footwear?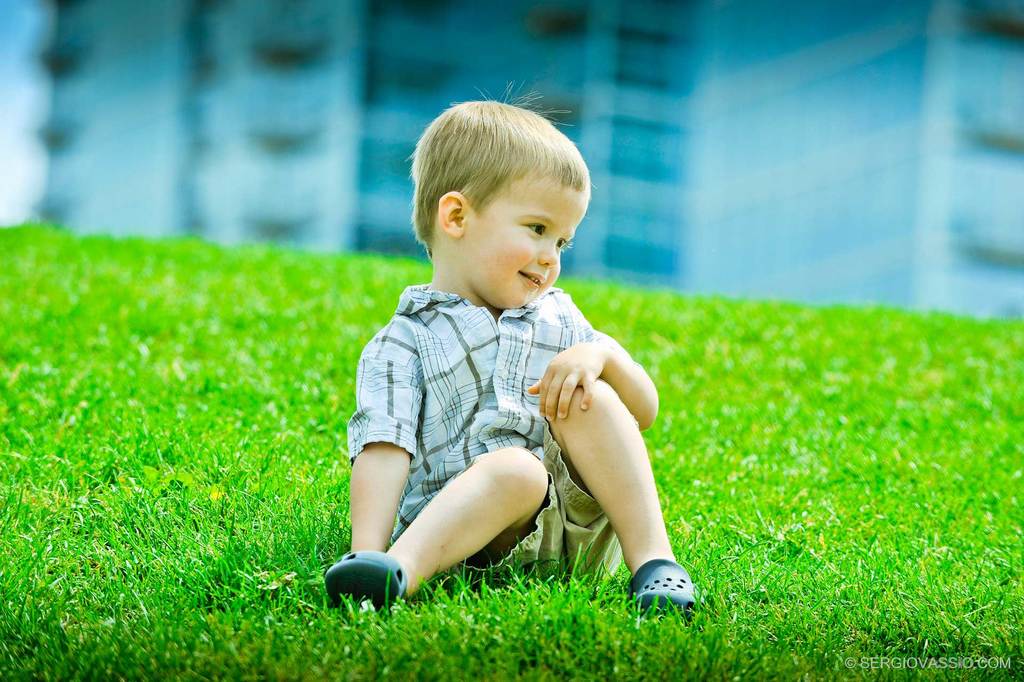
x1=632 y1=563 x2=701 y2=619
